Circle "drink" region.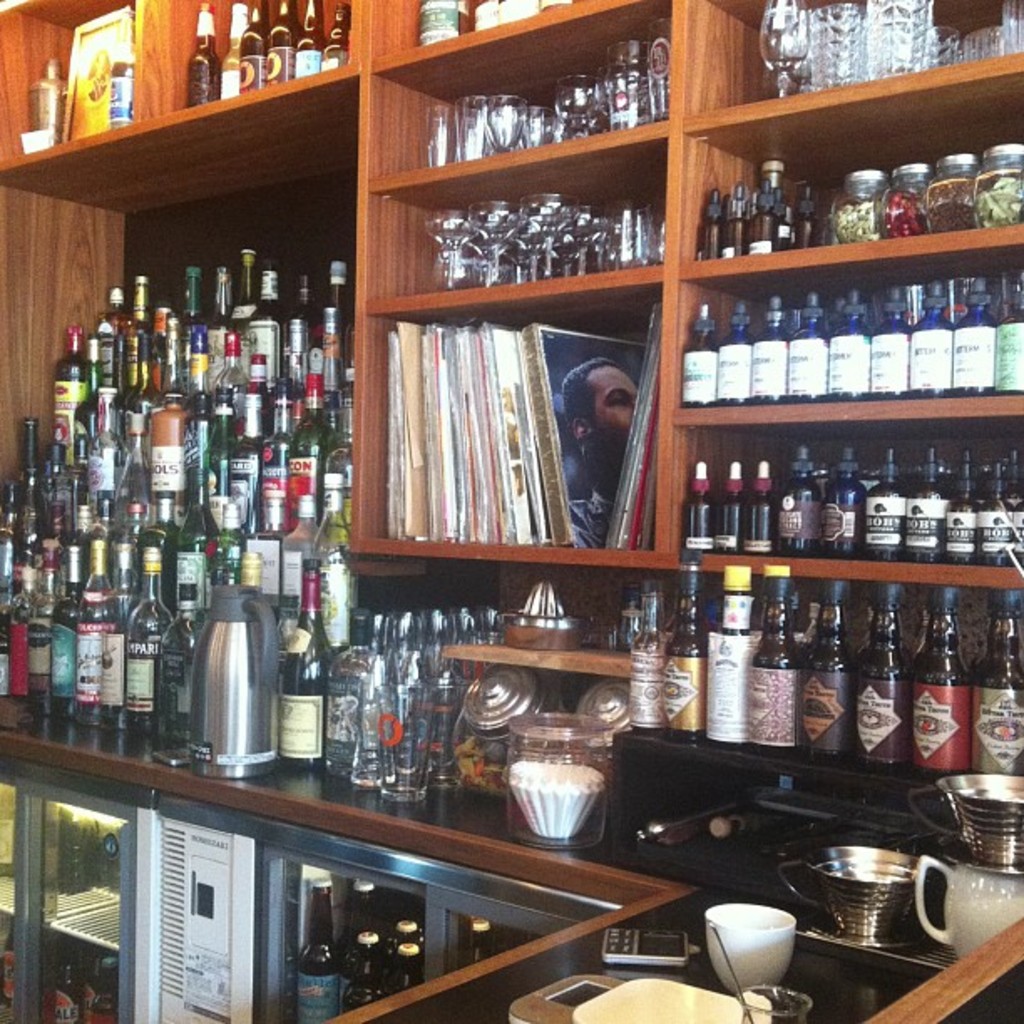
Region: <box>278,279,323,360</box>.
